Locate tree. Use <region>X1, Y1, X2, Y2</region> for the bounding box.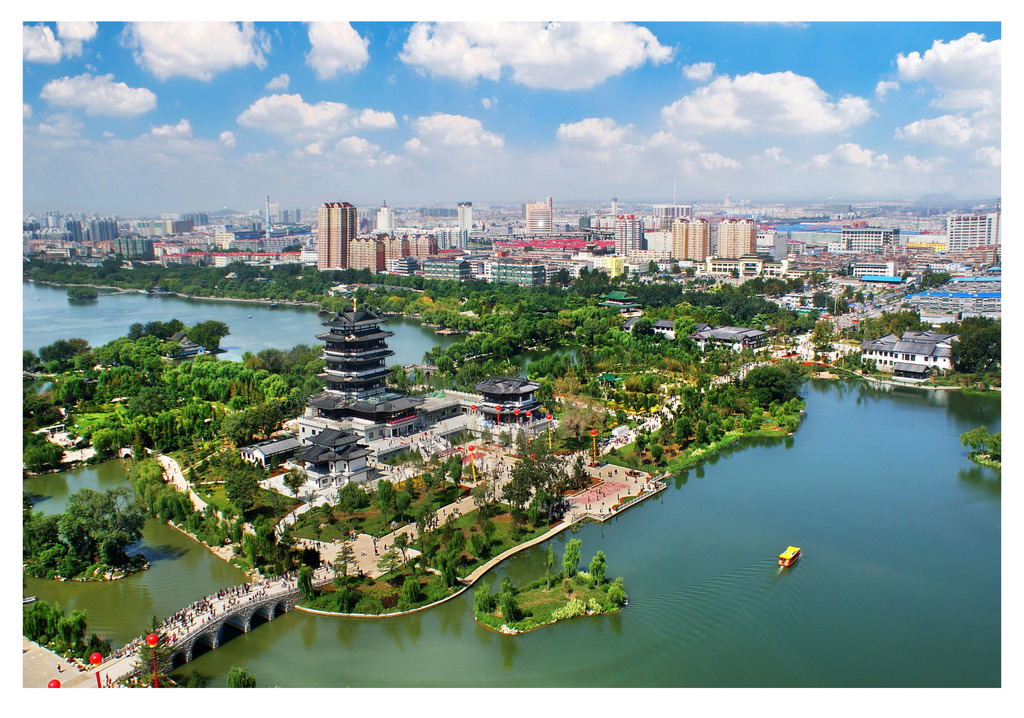
<region>239, 532, 265, 563</region>.
